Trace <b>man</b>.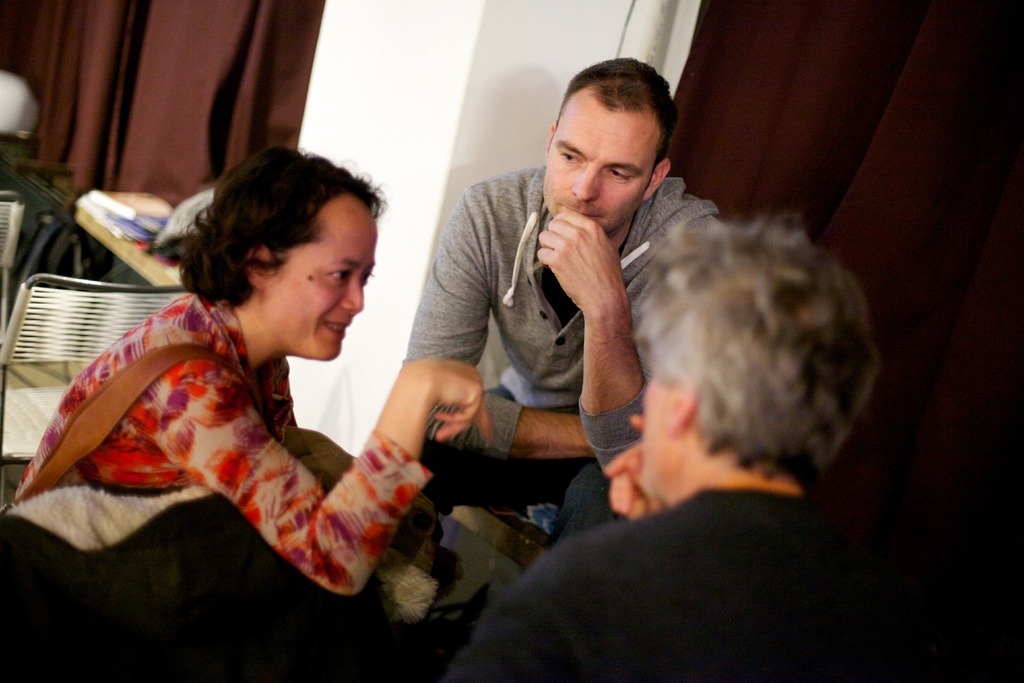
Traced to 401 55 714 549.
